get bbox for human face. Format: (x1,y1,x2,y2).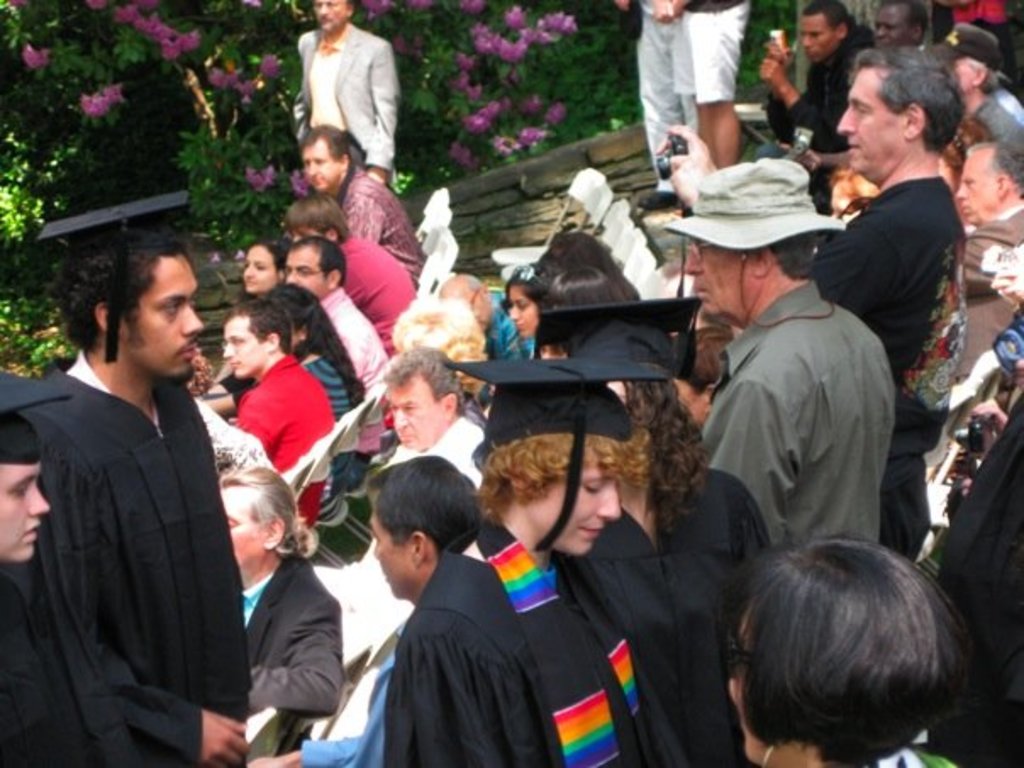
(802,12,841,59).
